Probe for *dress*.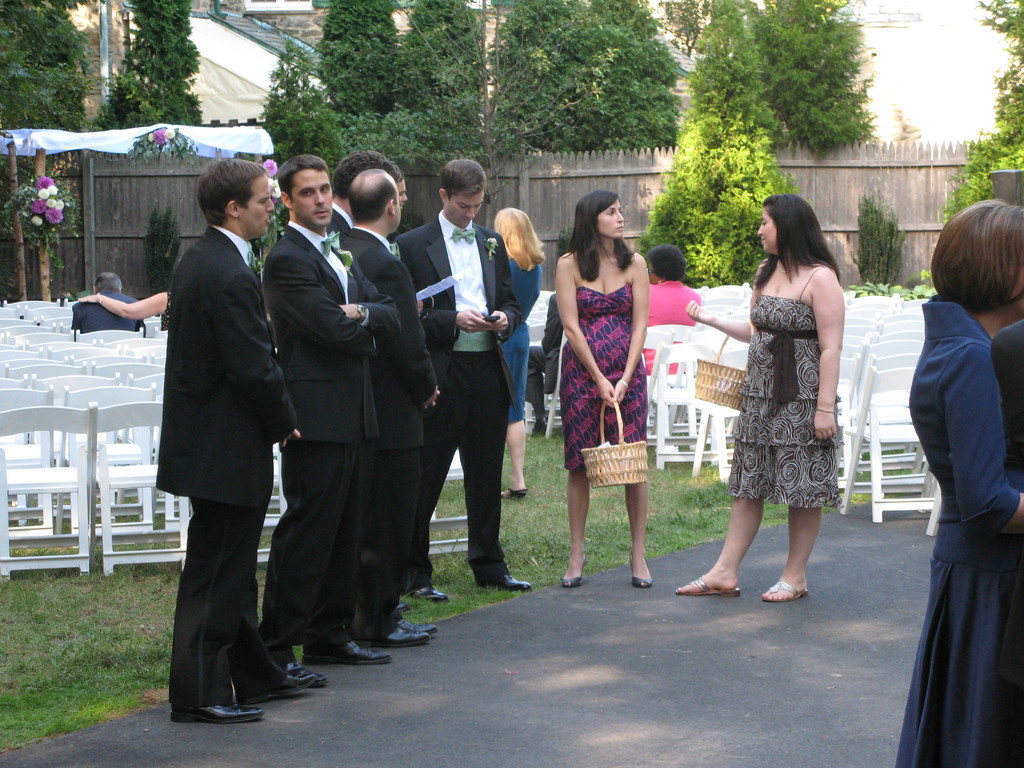
Probe result: x1=561 y1=284 x2=652 y2=474.
